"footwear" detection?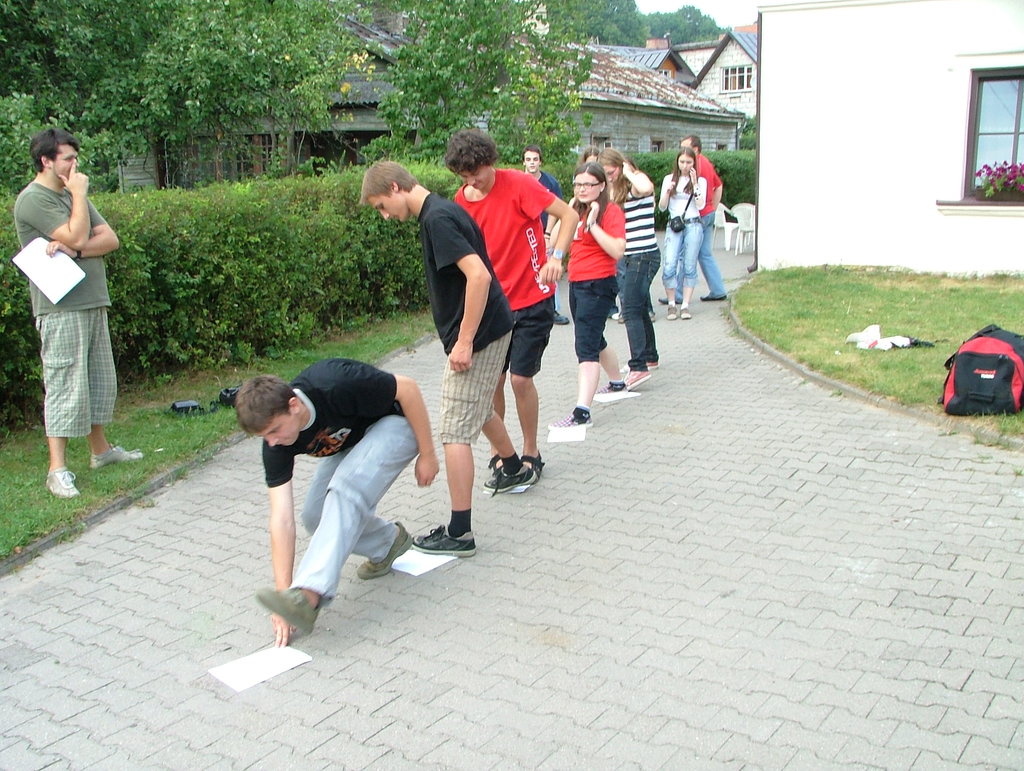
region(40, 465, 80, 502)
